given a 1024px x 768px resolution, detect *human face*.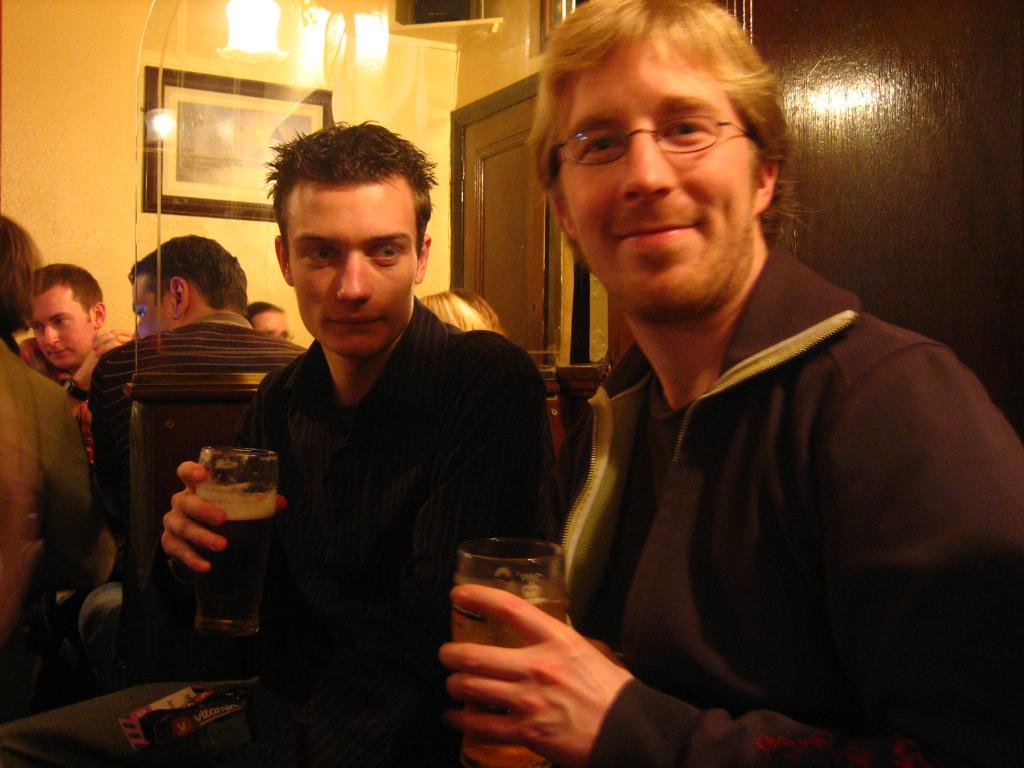
{"x1": 129, "y1": 273, "x2": 173, "y2": 335}.
